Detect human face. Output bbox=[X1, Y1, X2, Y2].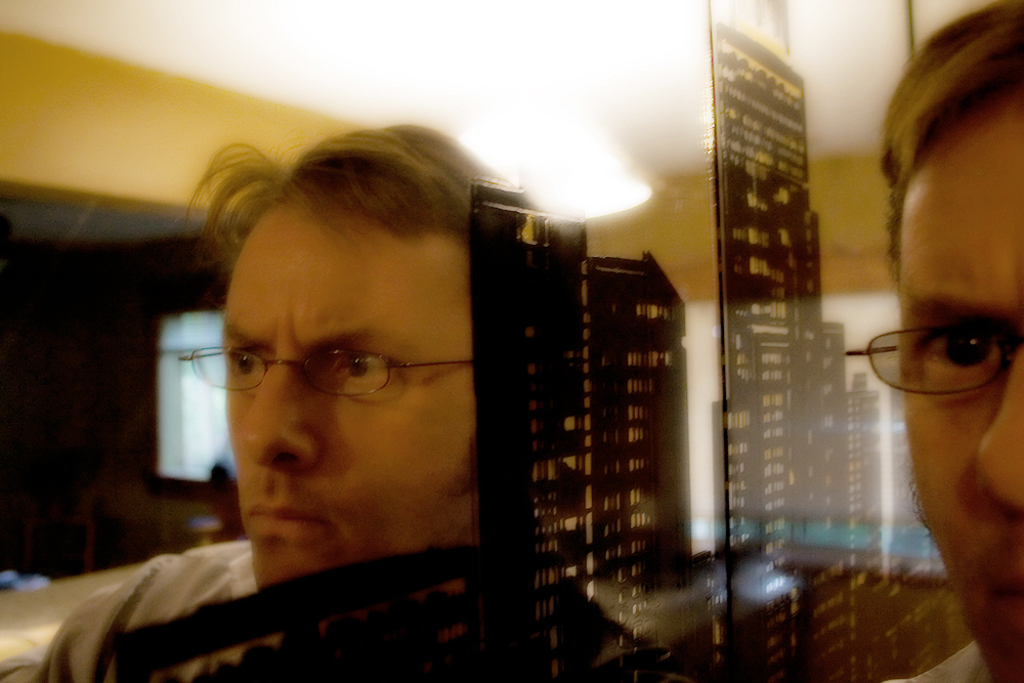
bbox=[899, 104, 1023, 682].
